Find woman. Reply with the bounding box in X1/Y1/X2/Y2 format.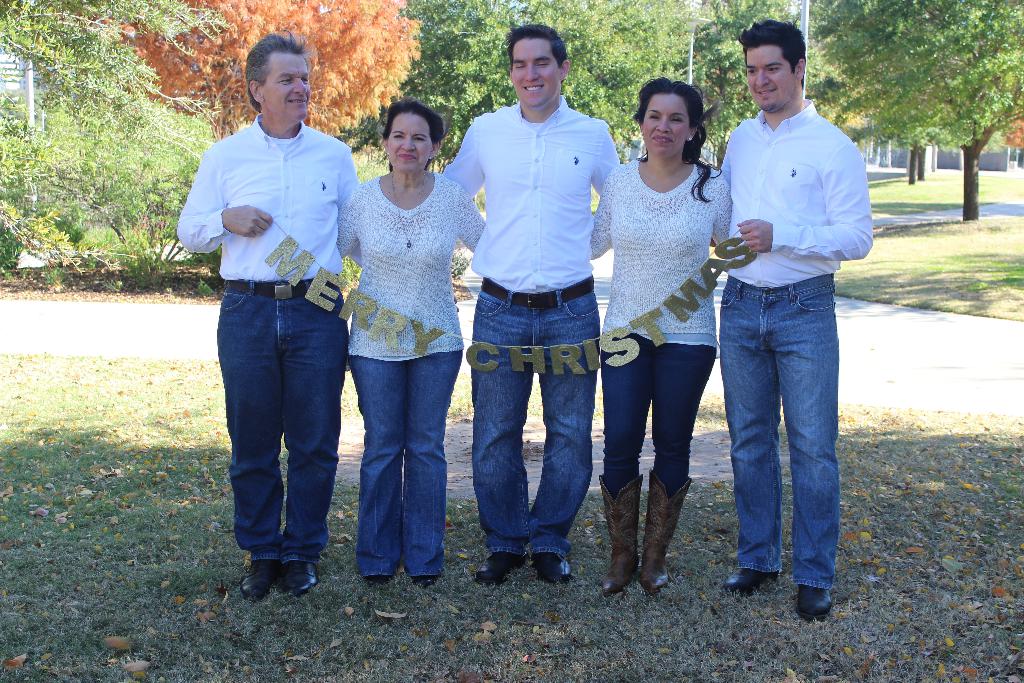
328/101/474/584.
